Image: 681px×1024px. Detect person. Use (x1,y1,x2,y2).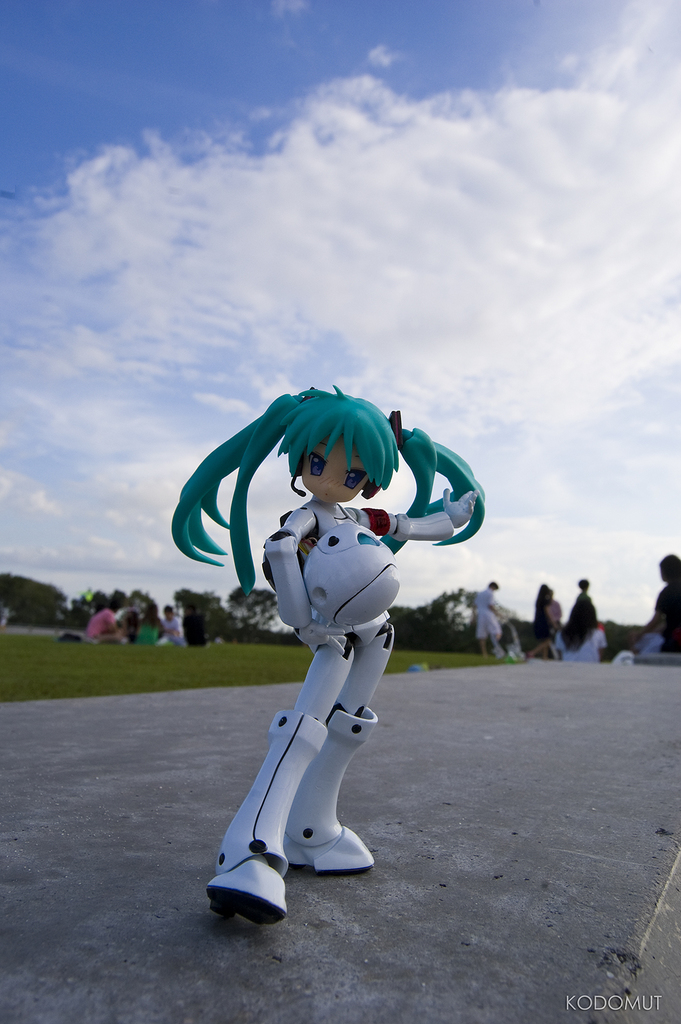
(163,360,464,910).
